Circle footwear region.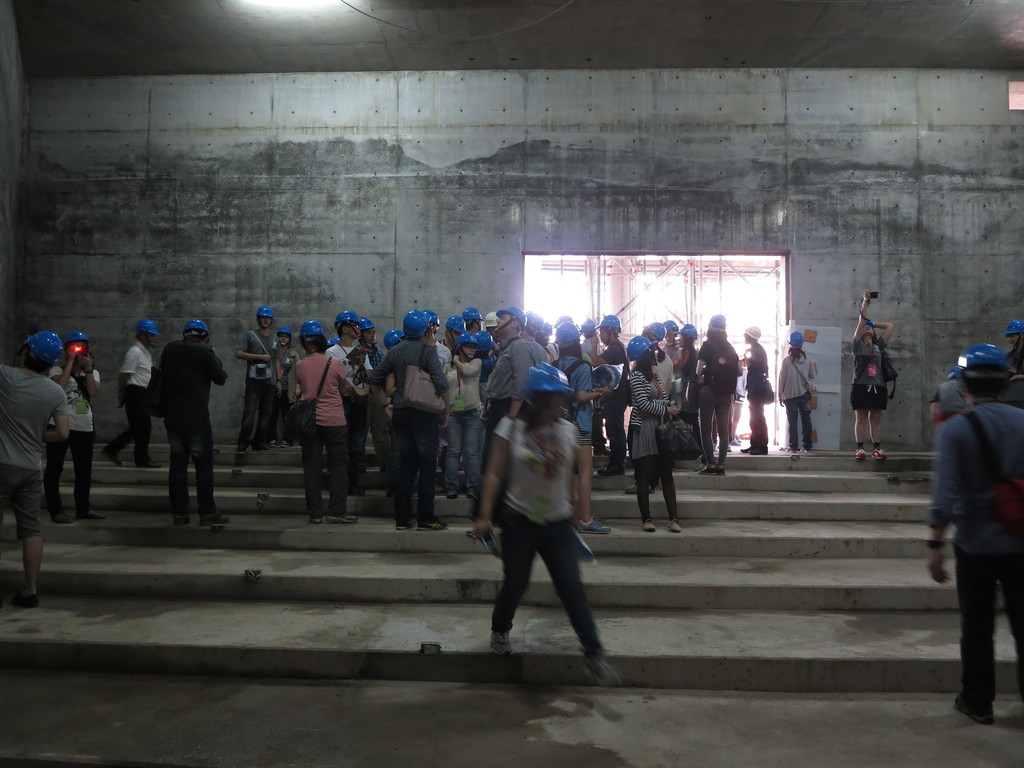
Region: detection(646, 518, 659, 535).
